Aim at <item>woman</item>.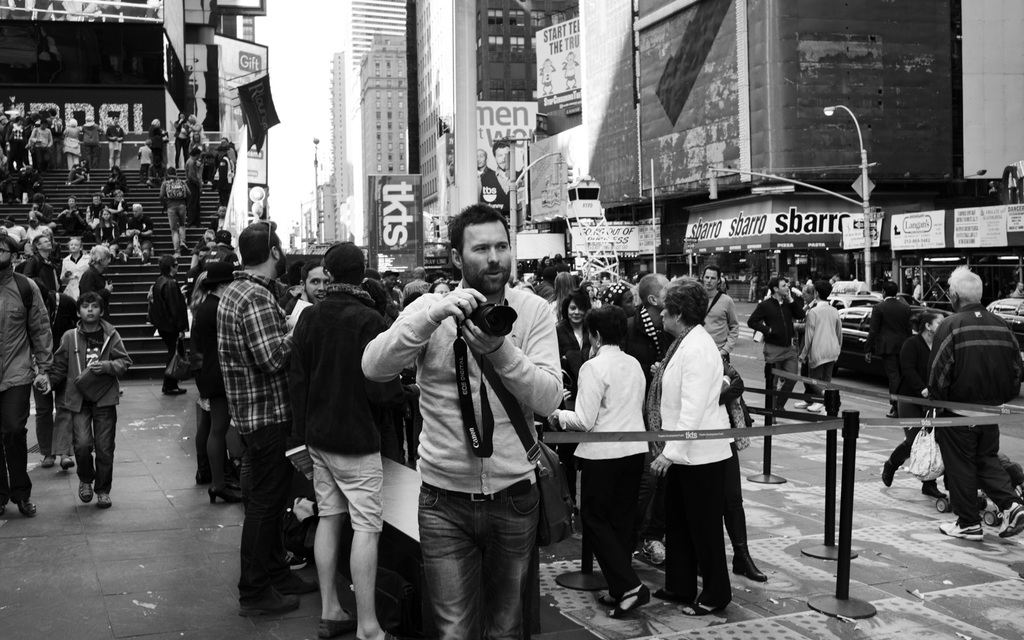
Aimed at (x1=559, y1=291, x2=596, y2=398).
